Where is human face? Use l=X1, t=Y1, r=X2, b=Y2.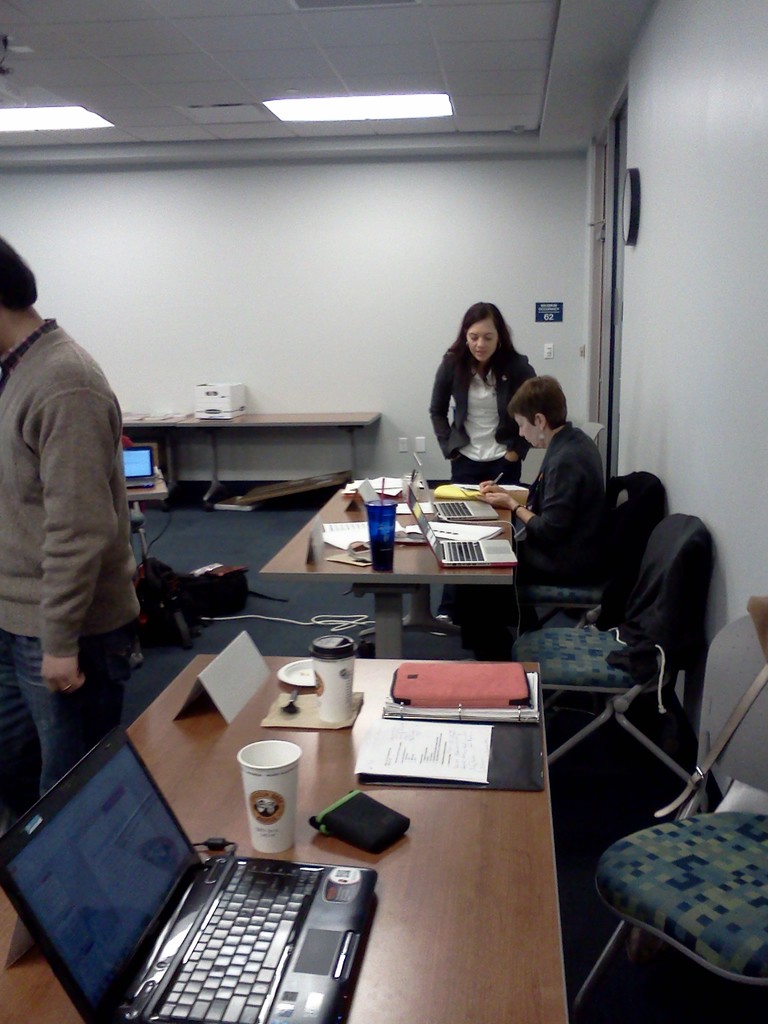
l=518, t=413, r=544, b=447.
